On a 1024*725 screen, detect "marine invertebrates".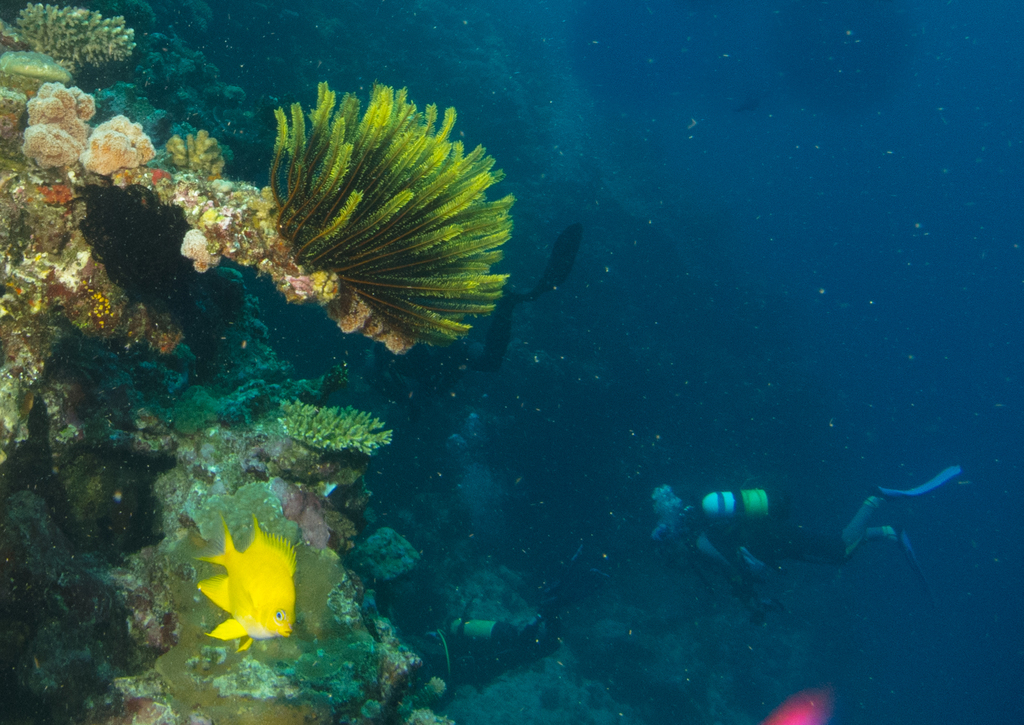
(x1=190, y1=81, x2=545, y2=388).
